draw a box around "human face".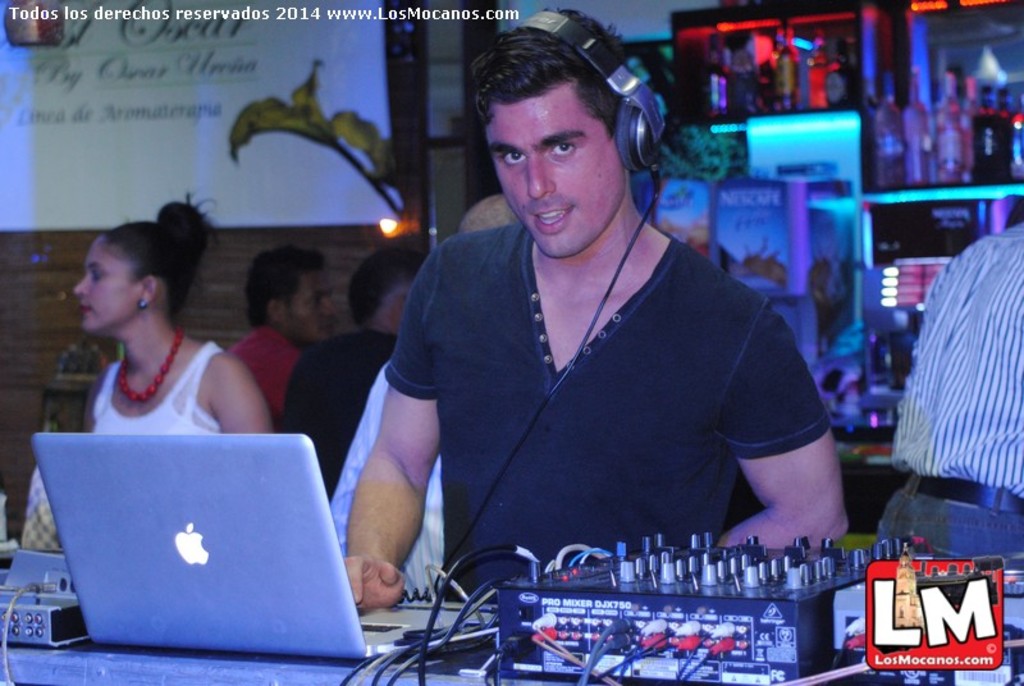
rect(69, 238, 141, 334).
